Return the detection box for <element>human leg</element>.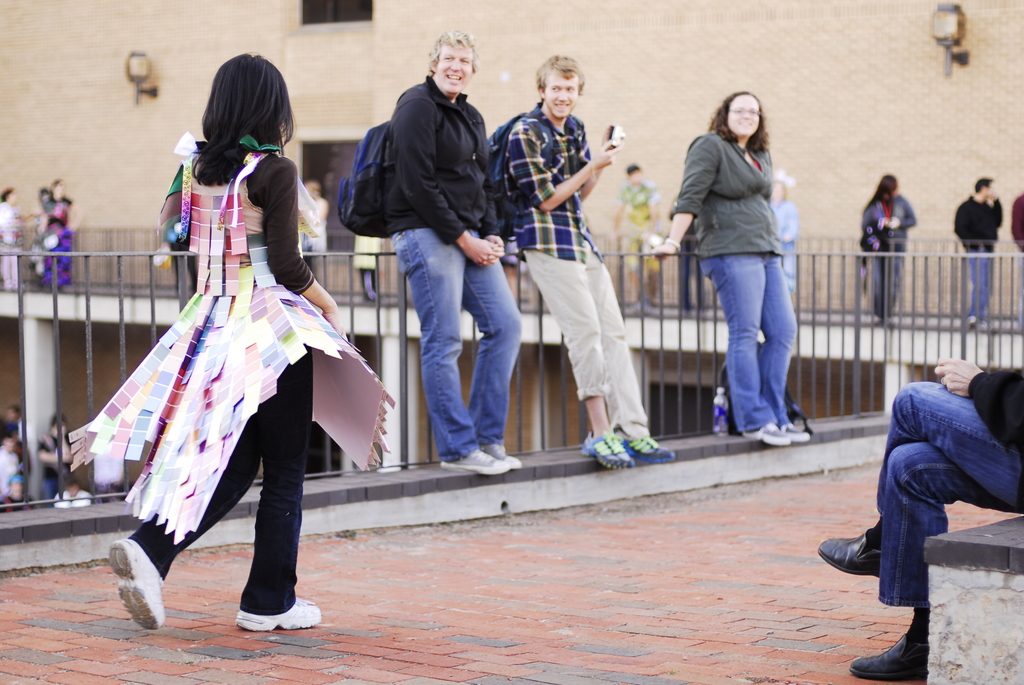
(592, 251, 671, 461).
